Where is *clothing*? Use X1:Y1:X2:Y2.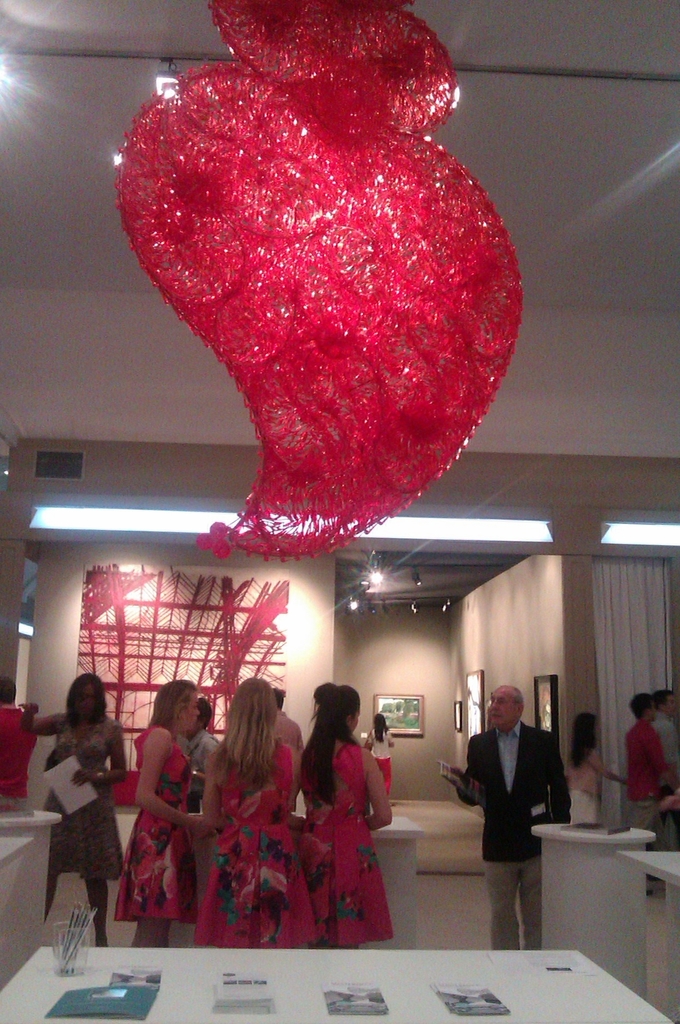
42:714:125:881.
